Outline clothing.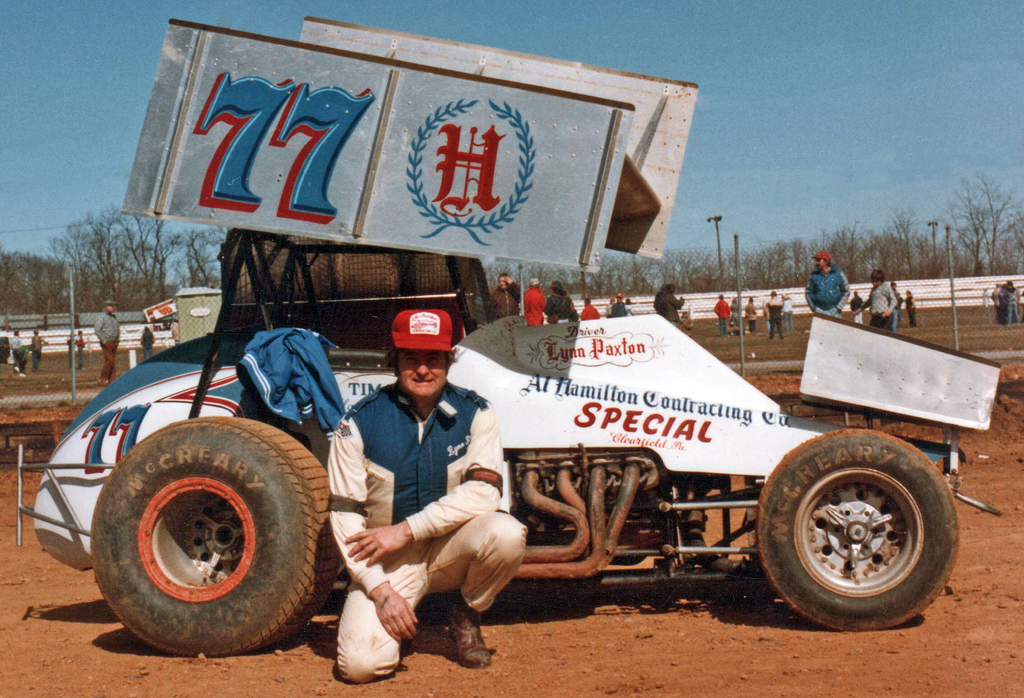
Outline: x1=713 y1=299 x2=733 y2=334.
